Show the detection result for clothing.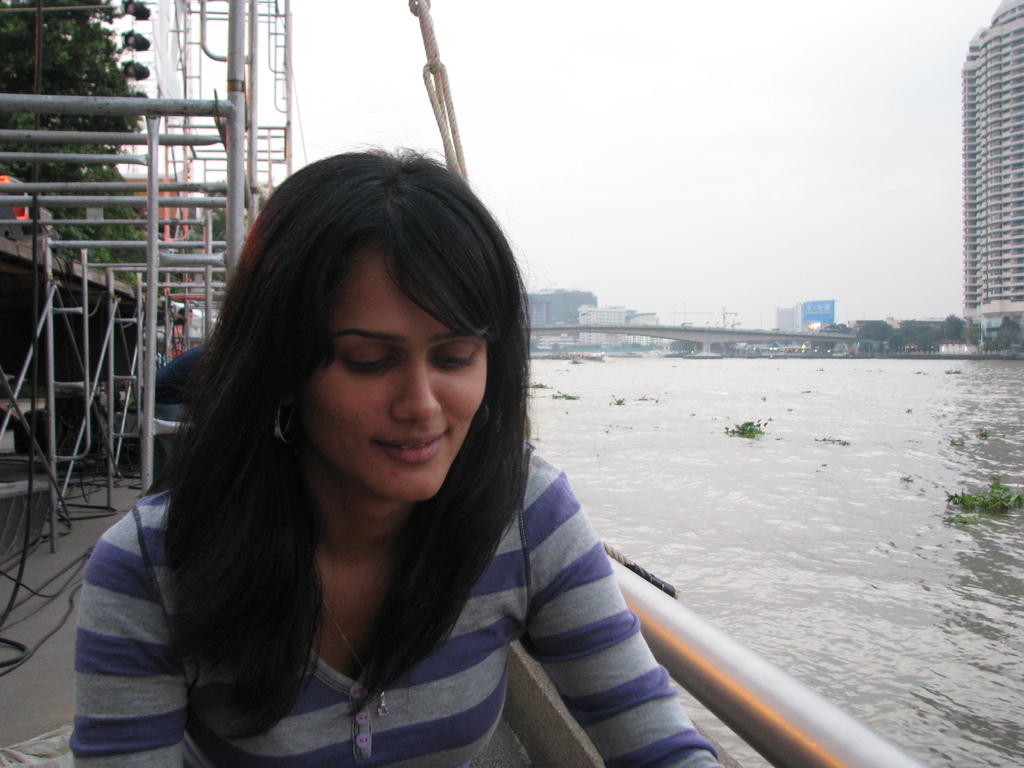
<bbox>57, 387, 659, 760</bbox>.
